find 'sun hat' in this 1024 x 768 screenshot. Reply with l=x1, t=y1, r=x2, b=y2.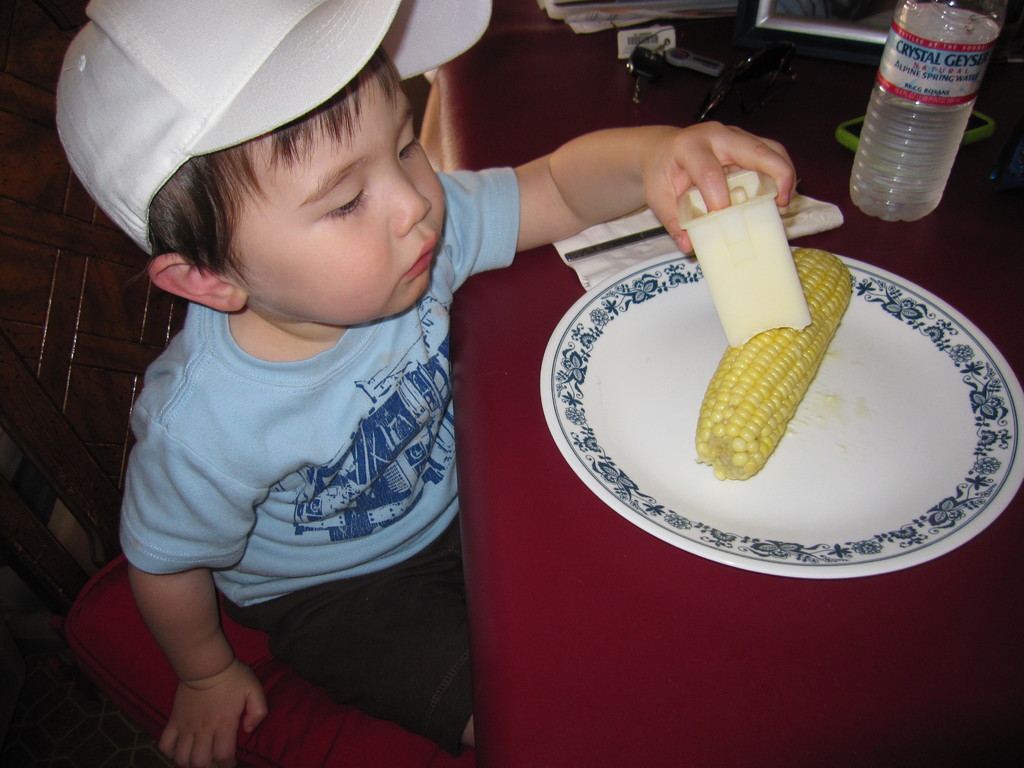
l=41, t=0, r=504, b=262.
